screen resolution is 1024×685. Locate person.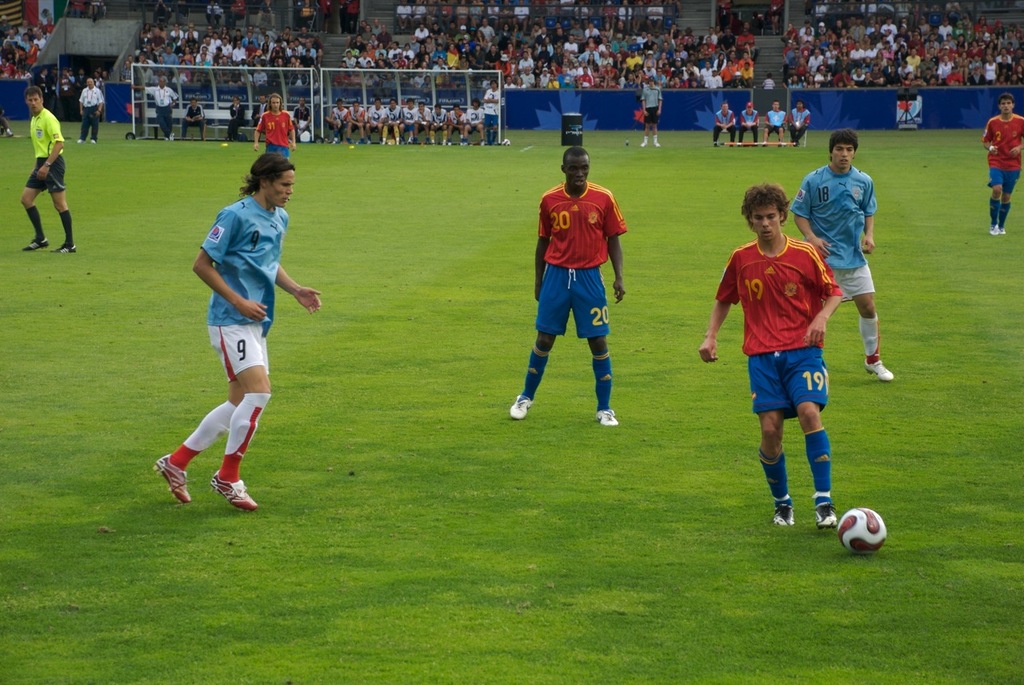
BBox(978, 90, 1023, 236).
